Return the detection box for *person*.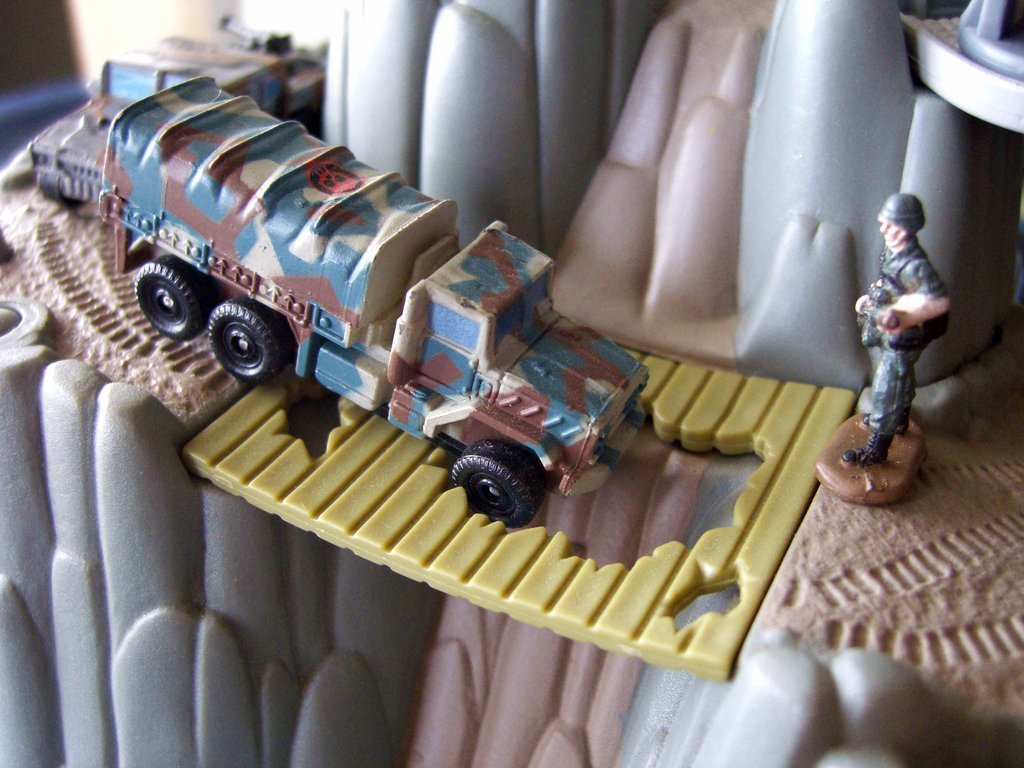
x1=838, y1=173, x2=955, y2=494.
